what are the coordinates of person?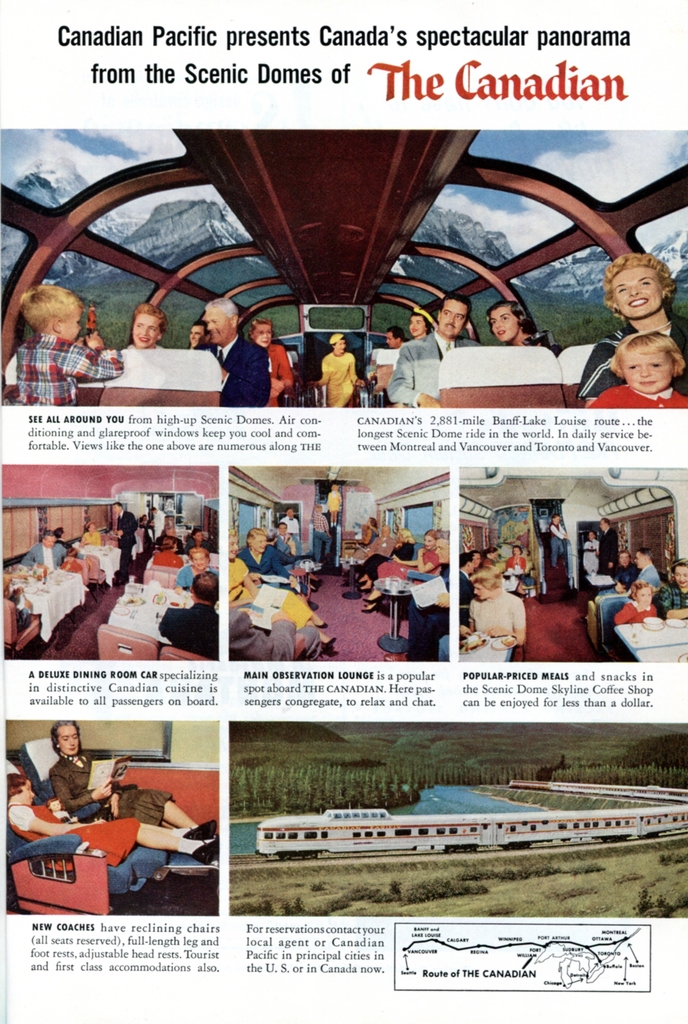
Rect(326, 483, 342, 531).
